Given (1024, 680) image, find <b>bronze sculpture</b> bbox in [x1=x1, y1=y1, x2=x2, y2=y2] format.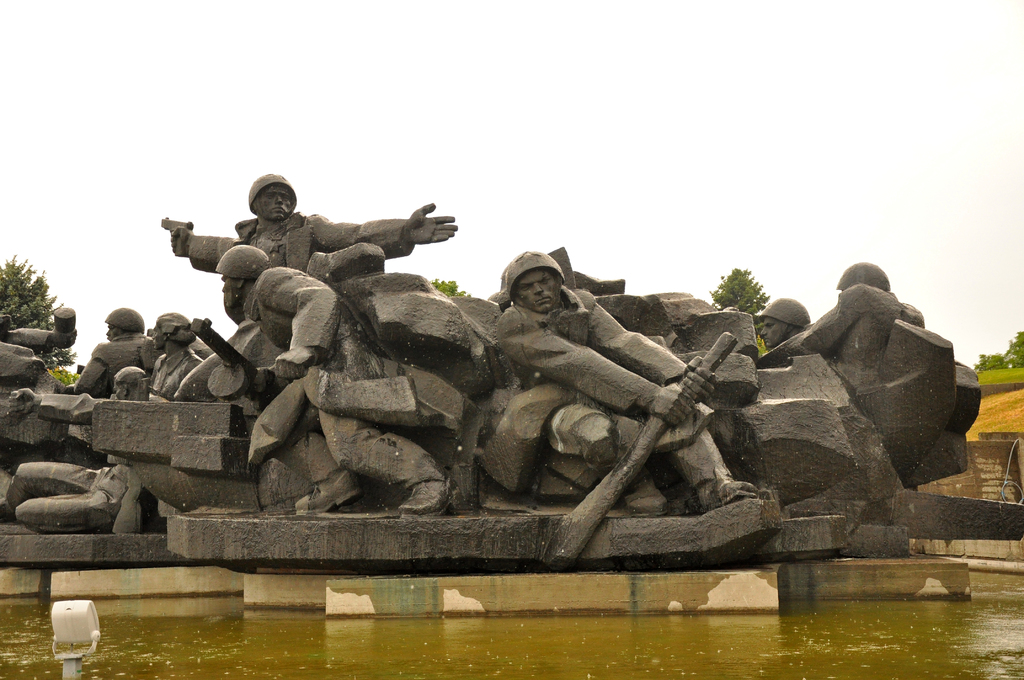
[x1=0, y1=172, x2=989, y2=544].
